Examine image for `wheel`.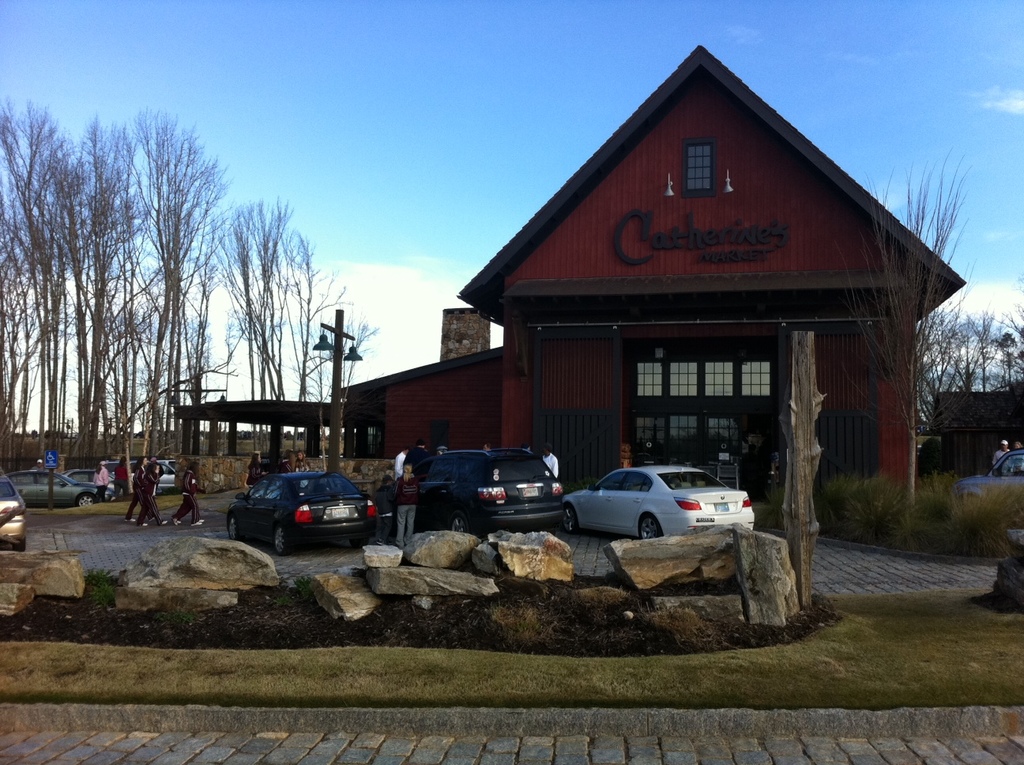
Examination result: <box>641,514,666,541</box>.
